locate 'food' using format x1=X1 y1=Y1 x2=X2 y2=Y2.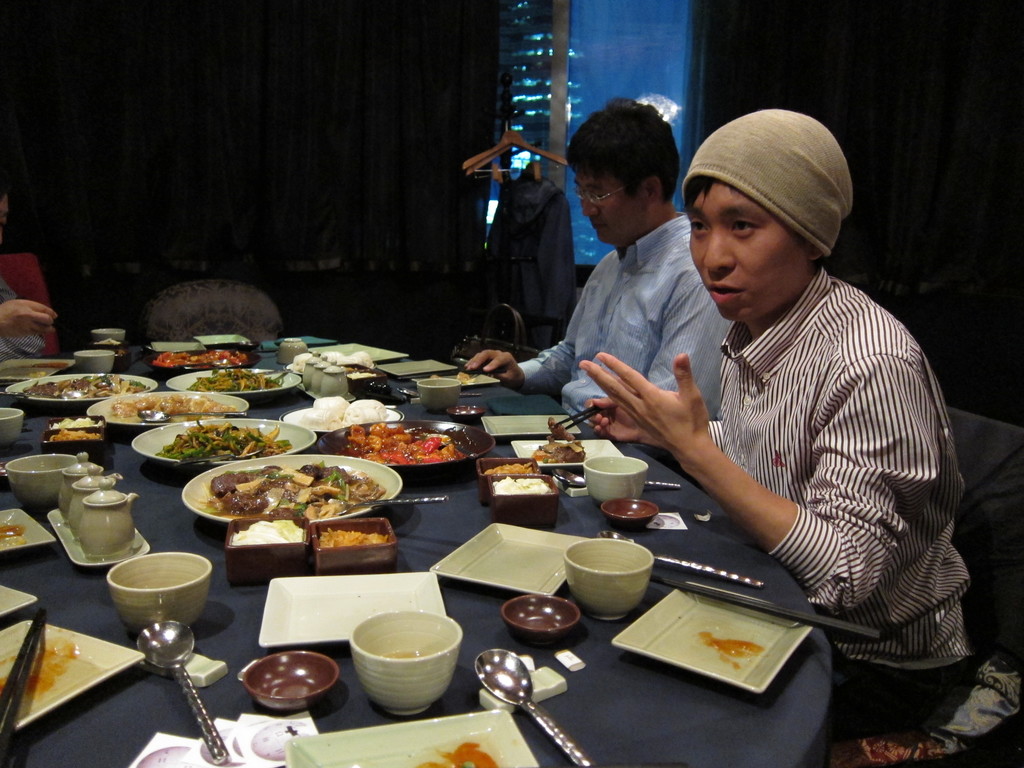
x1=232 y1=518 x2=304 y2=543.
